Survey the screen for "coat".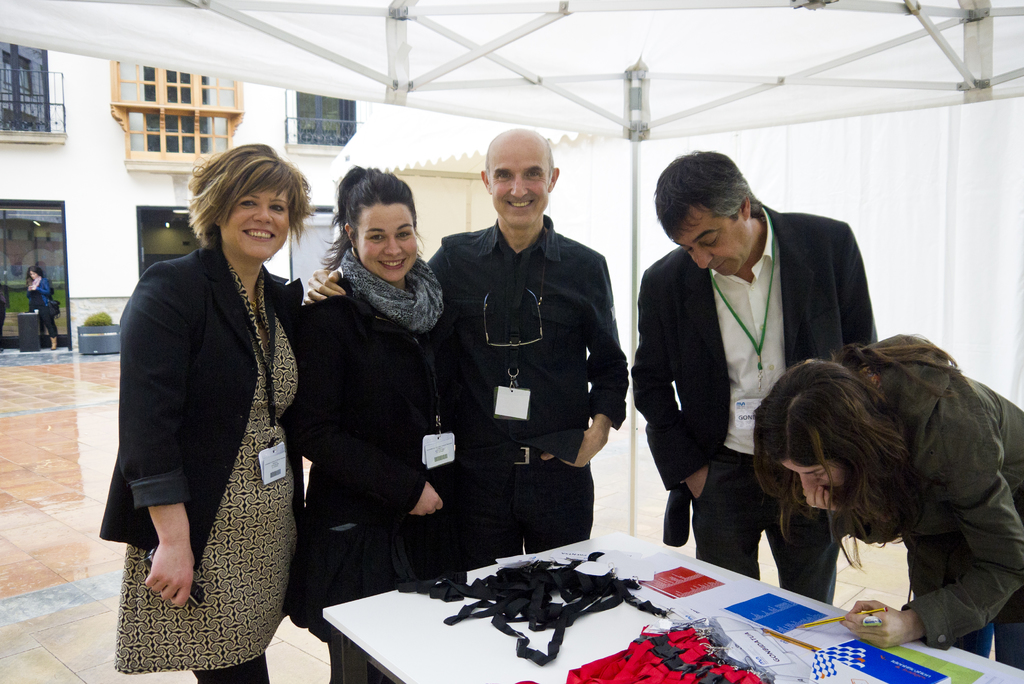
Survey found: 106, 213, 307, 569.
